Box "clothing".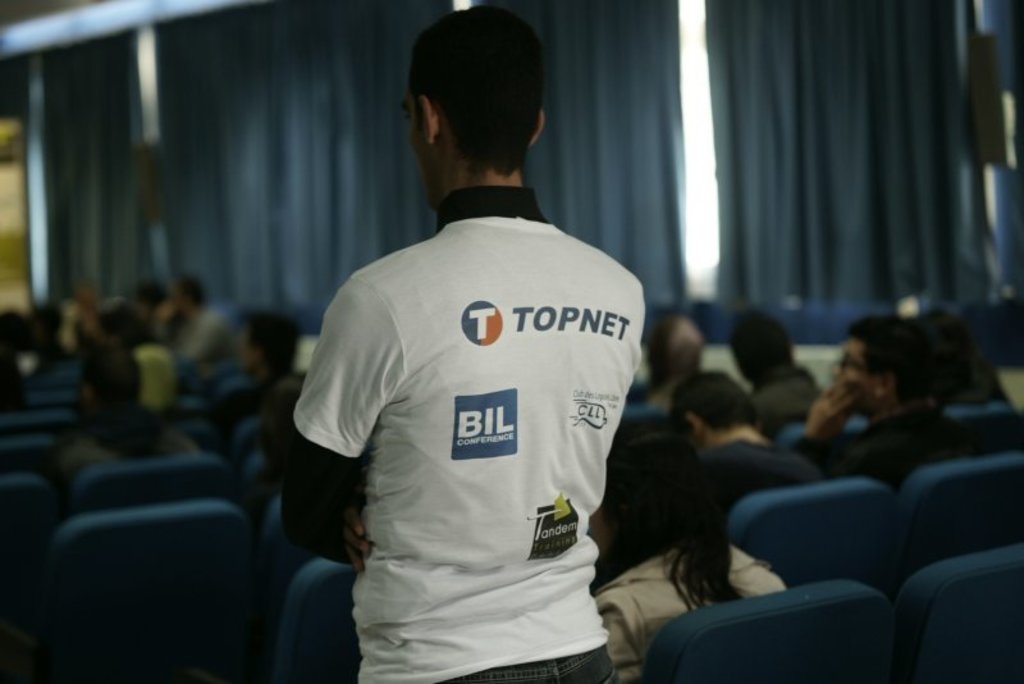
<region>750, 374, 827, 446</region>.
